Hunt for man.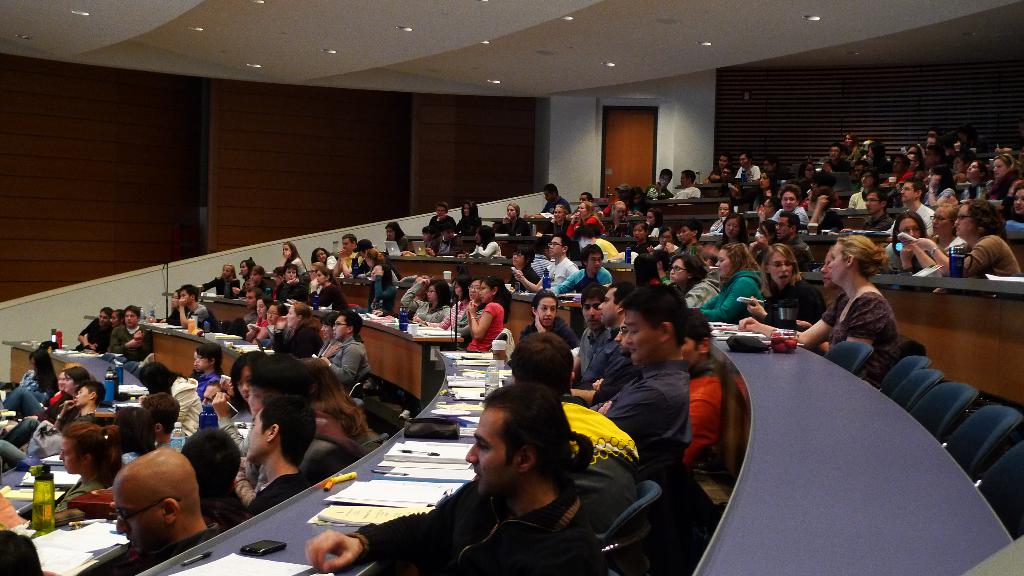
Hunted down at region(758, 211, 815, 272).
